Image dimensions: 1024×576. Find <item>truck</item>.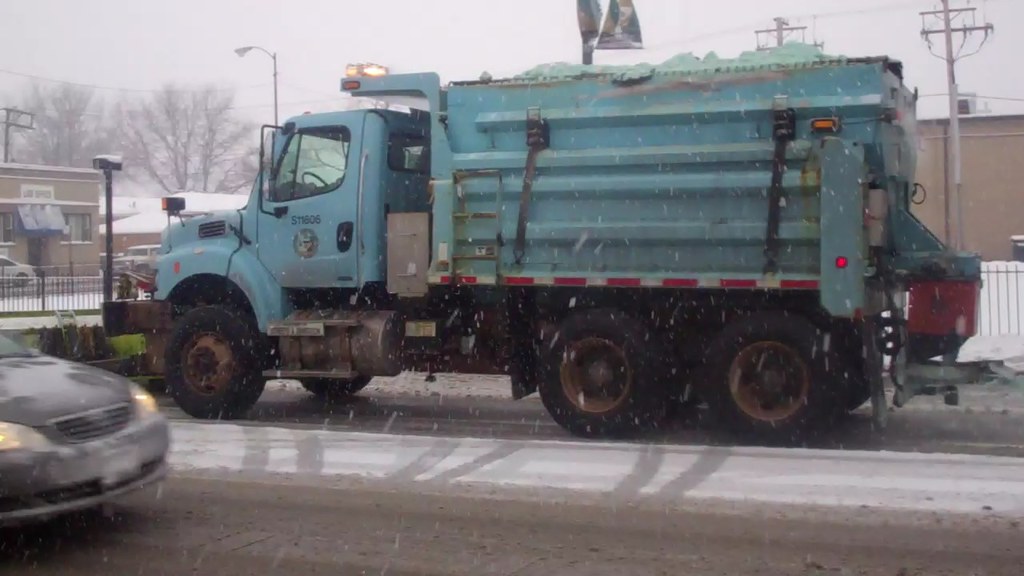
[113, 50, 974, 438].
